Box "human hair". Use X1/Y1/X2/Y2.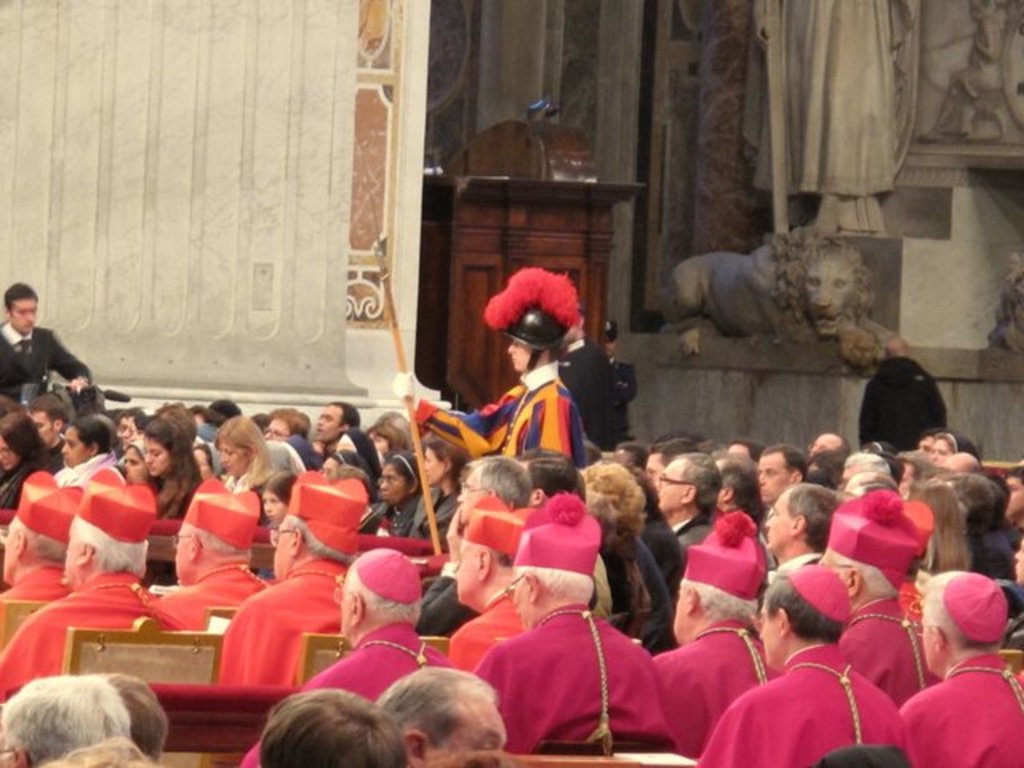
133/408/149/434.
